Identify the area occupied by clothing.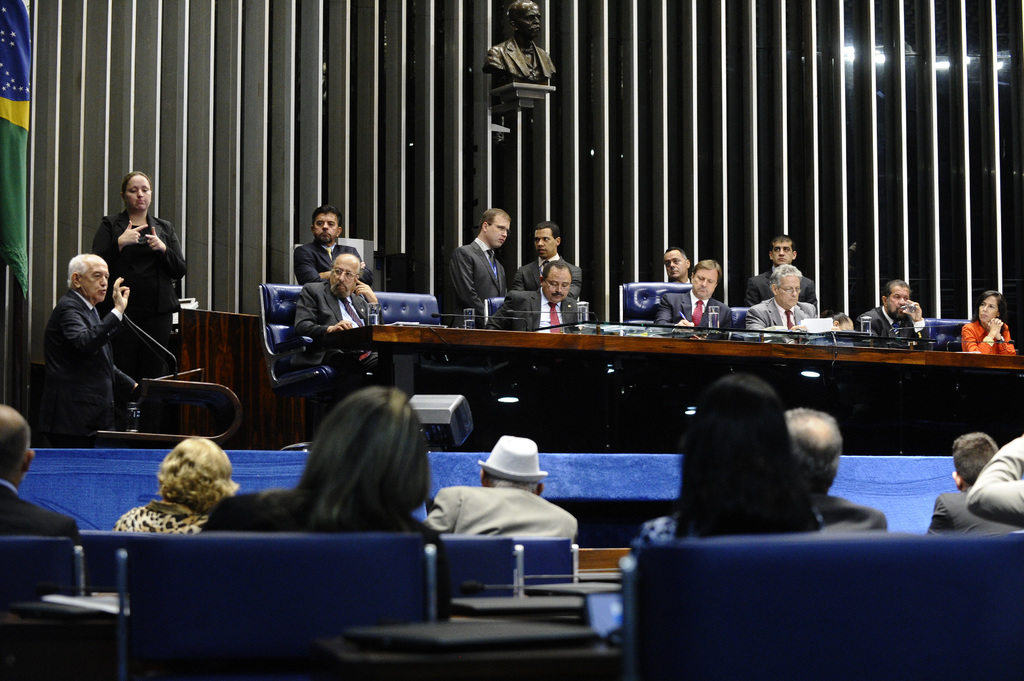
Area: (x1=810, y1=490, x2=889, y2=534).
